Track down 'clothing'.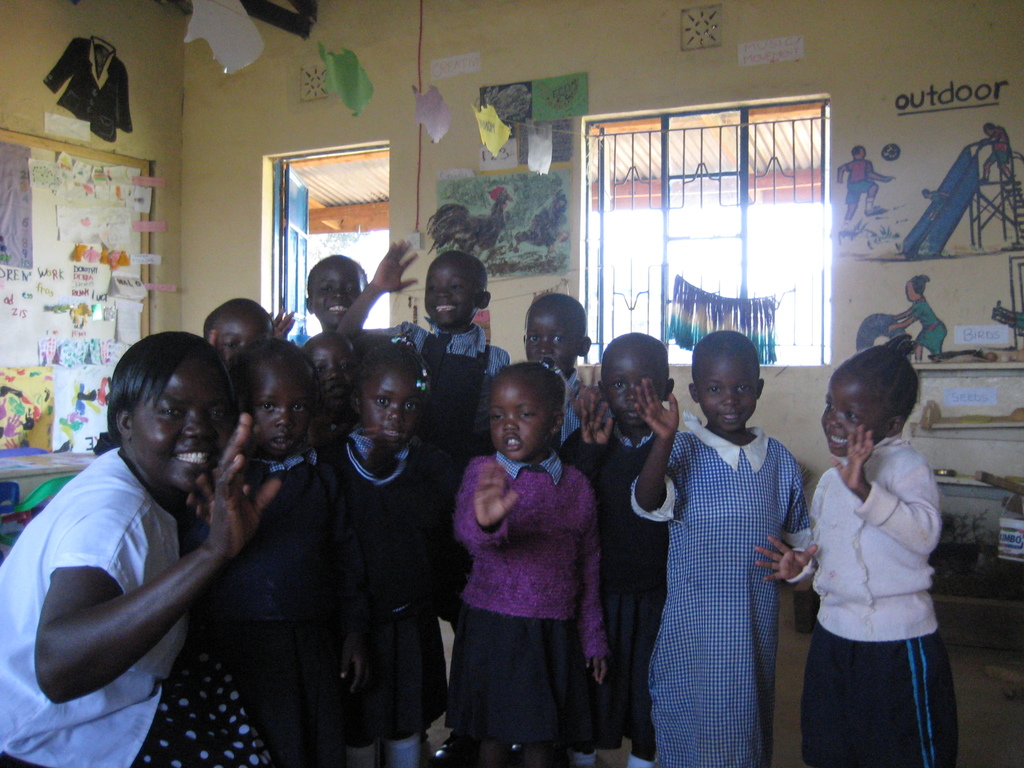
Tracked to bbox=(333, 434, 467, 743).
